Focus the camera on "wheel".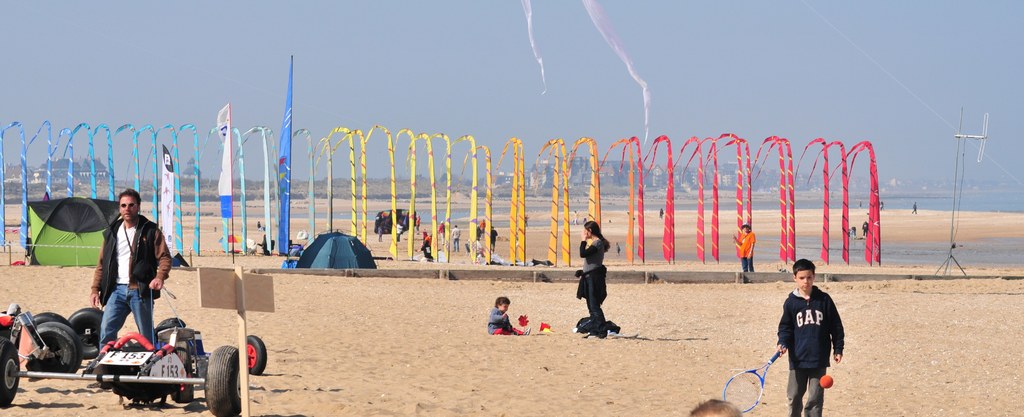
Focus region: <box>66,306,116,359</box>.
